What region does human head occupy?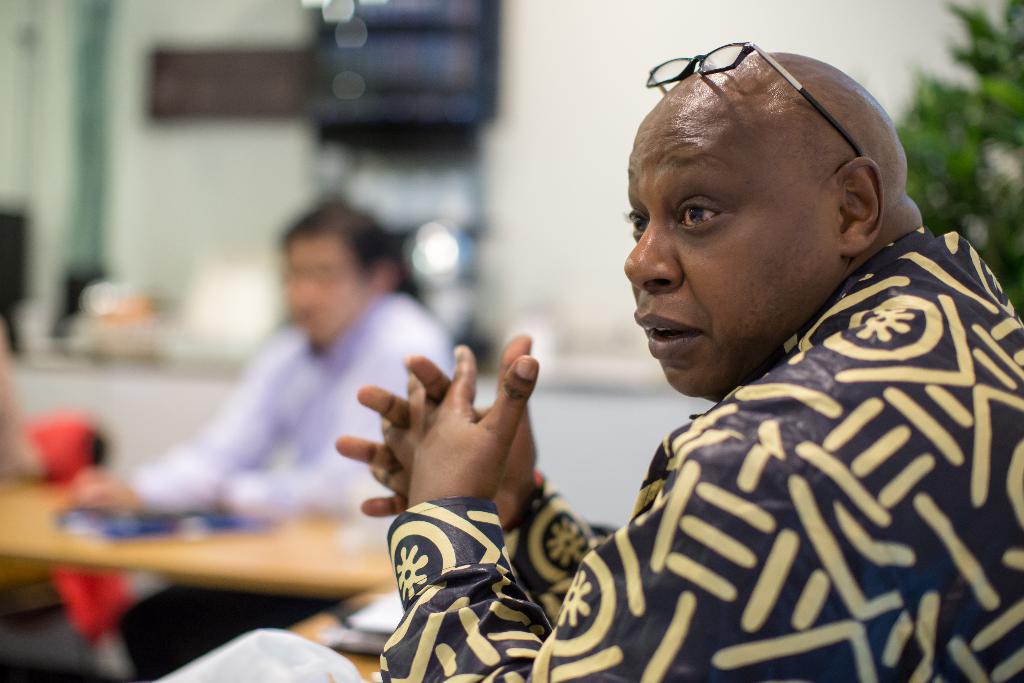
detection(632, 49, 905, 286).
